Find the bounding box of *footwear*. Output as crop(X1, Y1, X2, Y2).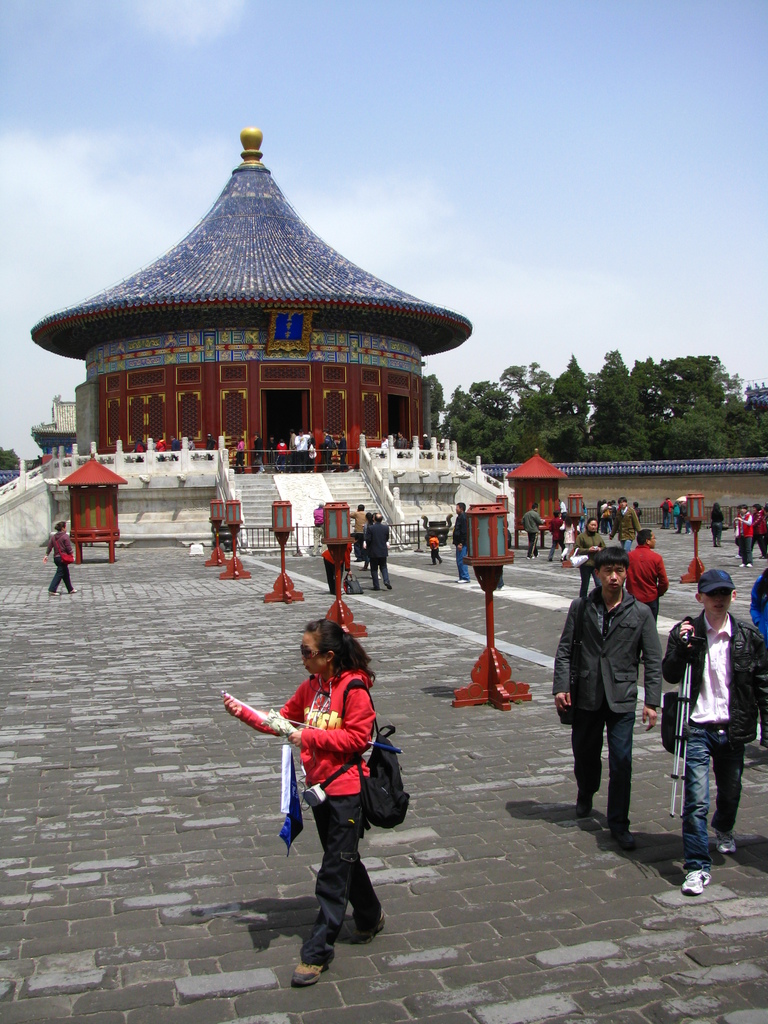
crop(717, 832, 740, 855).
